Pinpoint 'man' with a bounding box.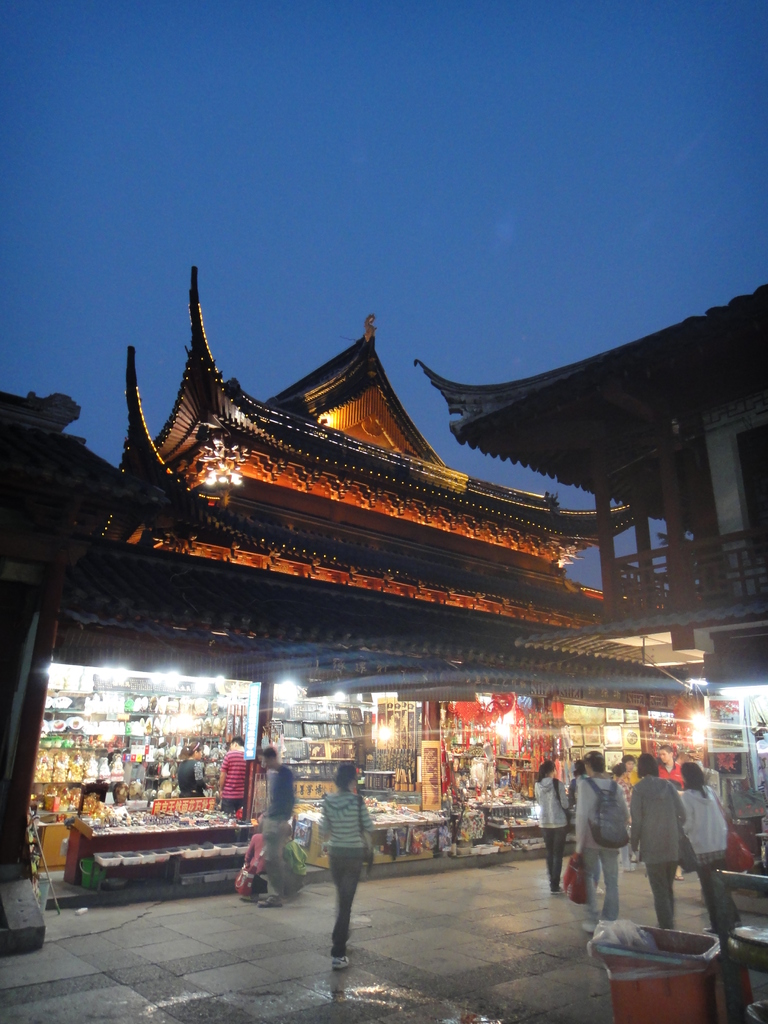
(259, 748, 296, 912).
